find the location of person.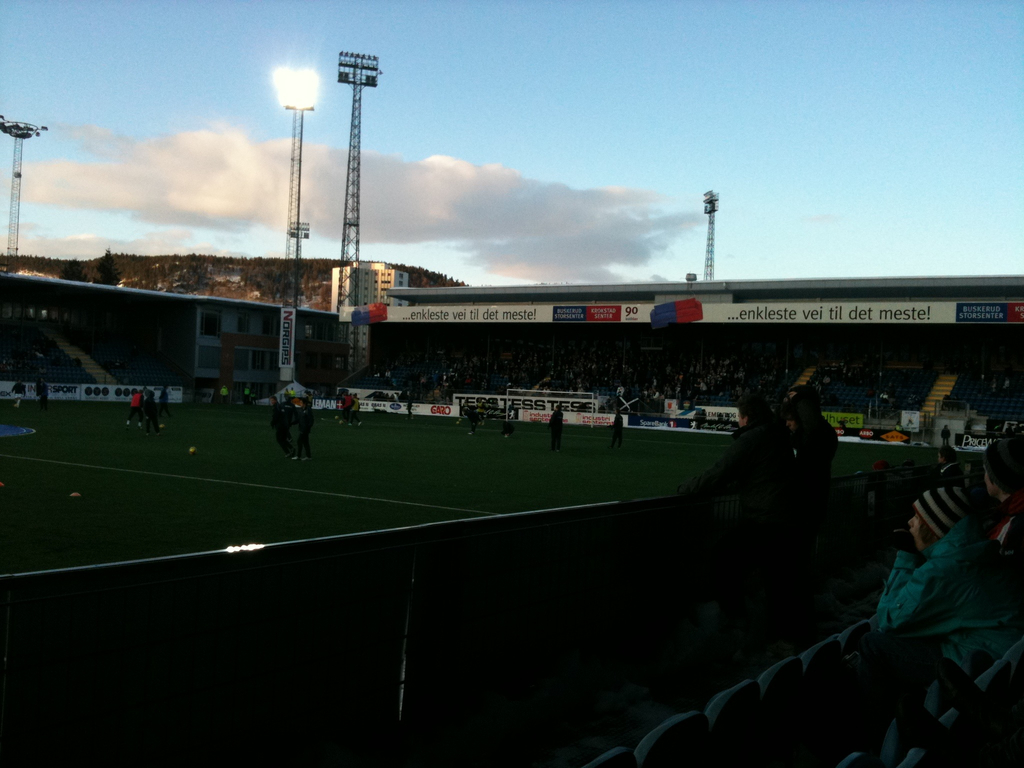
Location: select_region(978, 435, 1023, 560).
